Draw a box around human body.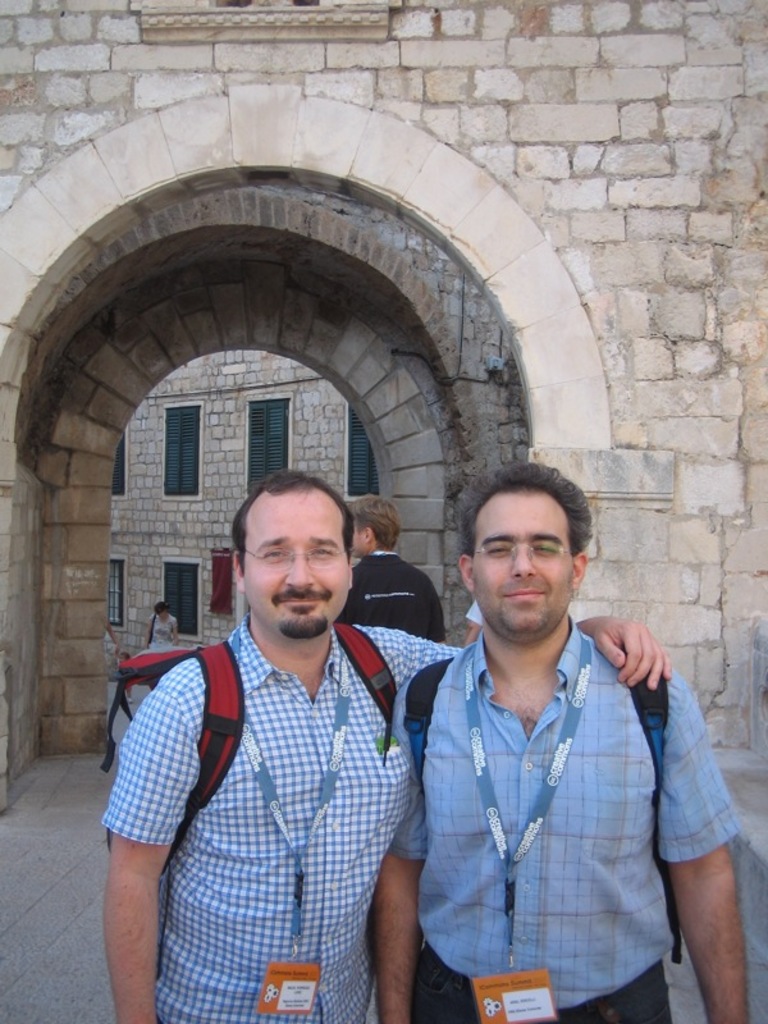
locate(372, 613, 748, 1023).
